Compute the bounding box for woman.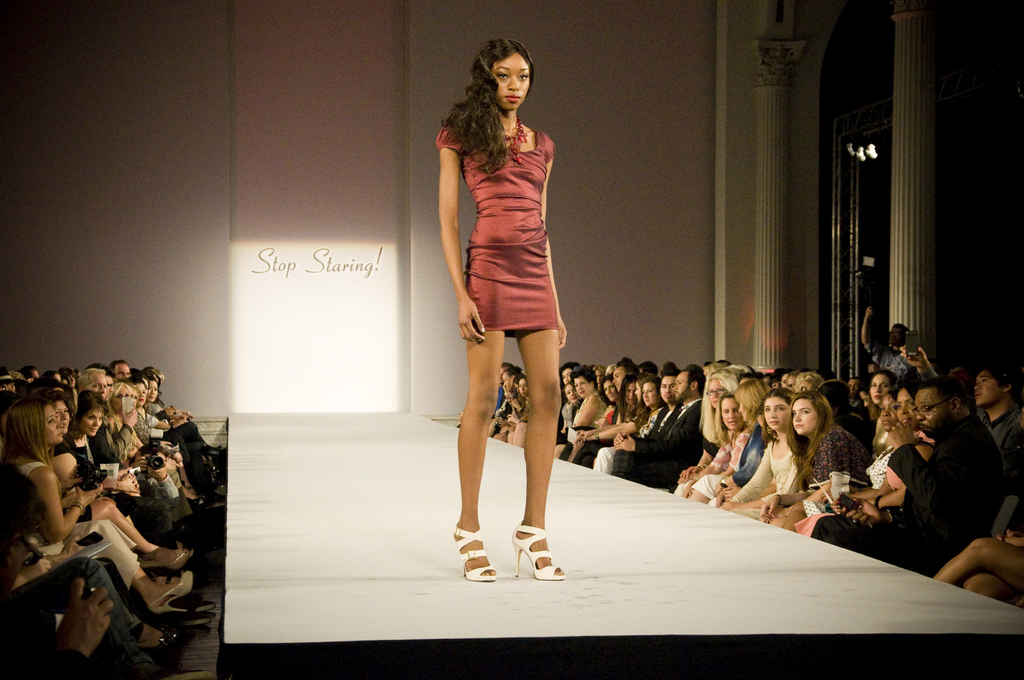
pyautogui.locateOnScreen(109, 385, 143, 449).
